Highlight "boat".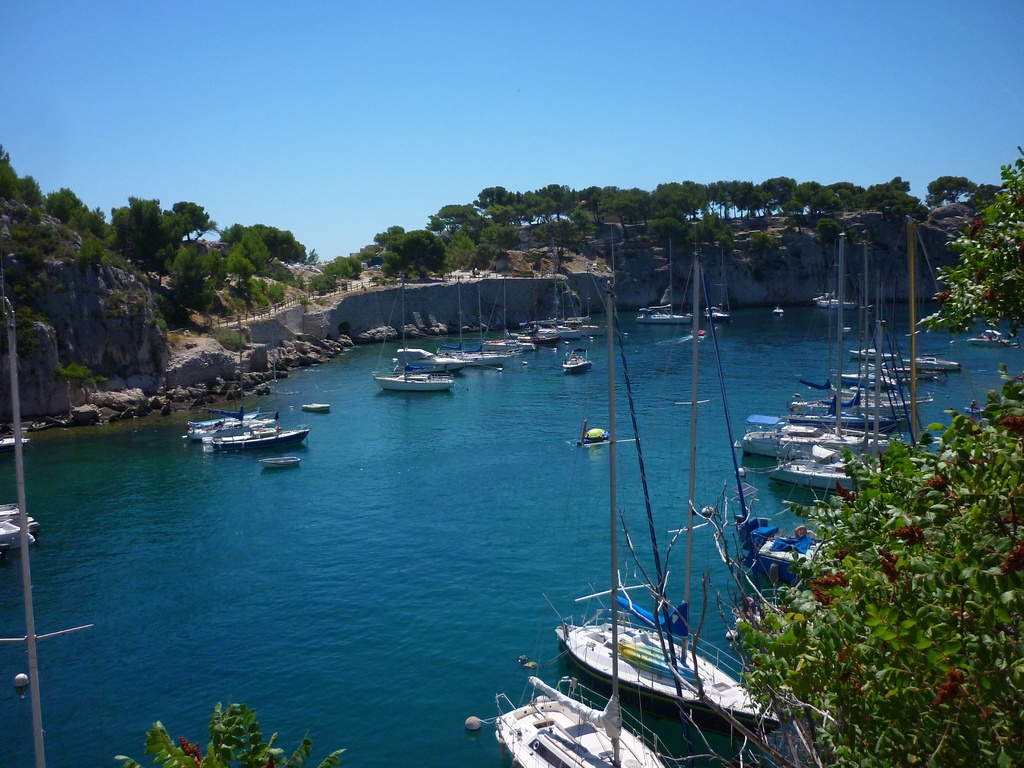
Highlighted region: <box>391,347,468,373</box>.
